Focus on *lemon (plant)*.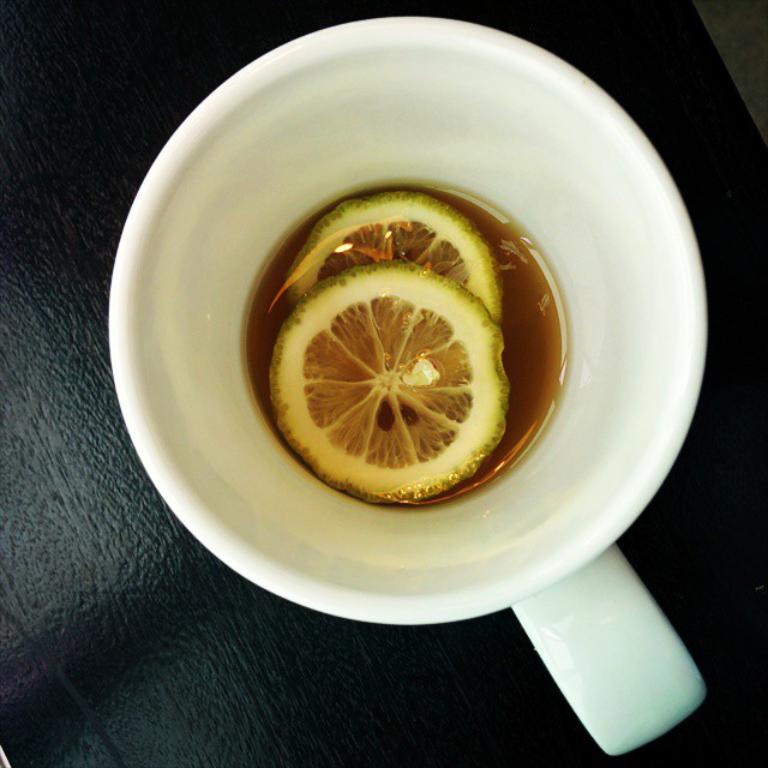
Focused at (left=270, top=258, right=511, bottom=503).
